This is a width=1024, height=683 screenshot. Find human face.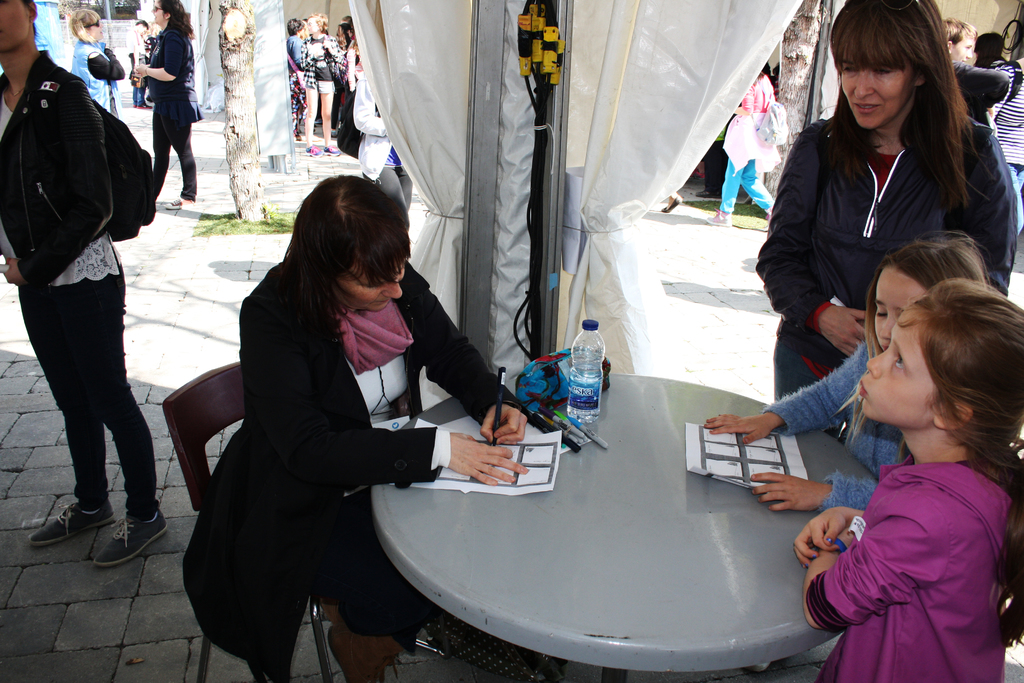
Bounding box: region(307, 16, 319, 33).
